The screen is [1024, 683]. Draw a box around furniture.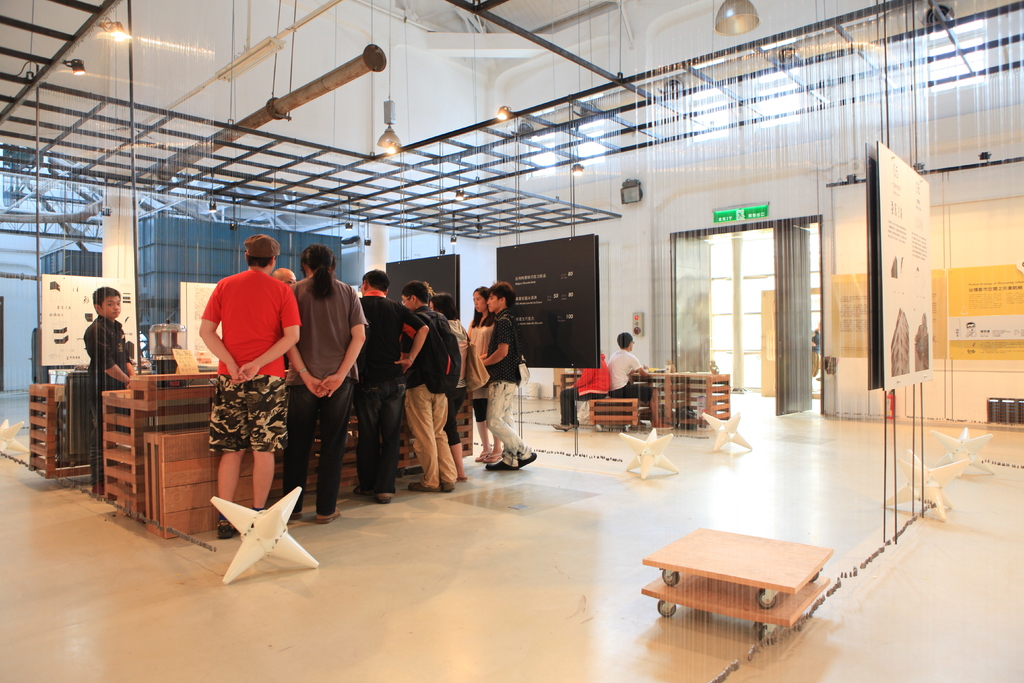
bbox=[99, 370, 474, 539].
